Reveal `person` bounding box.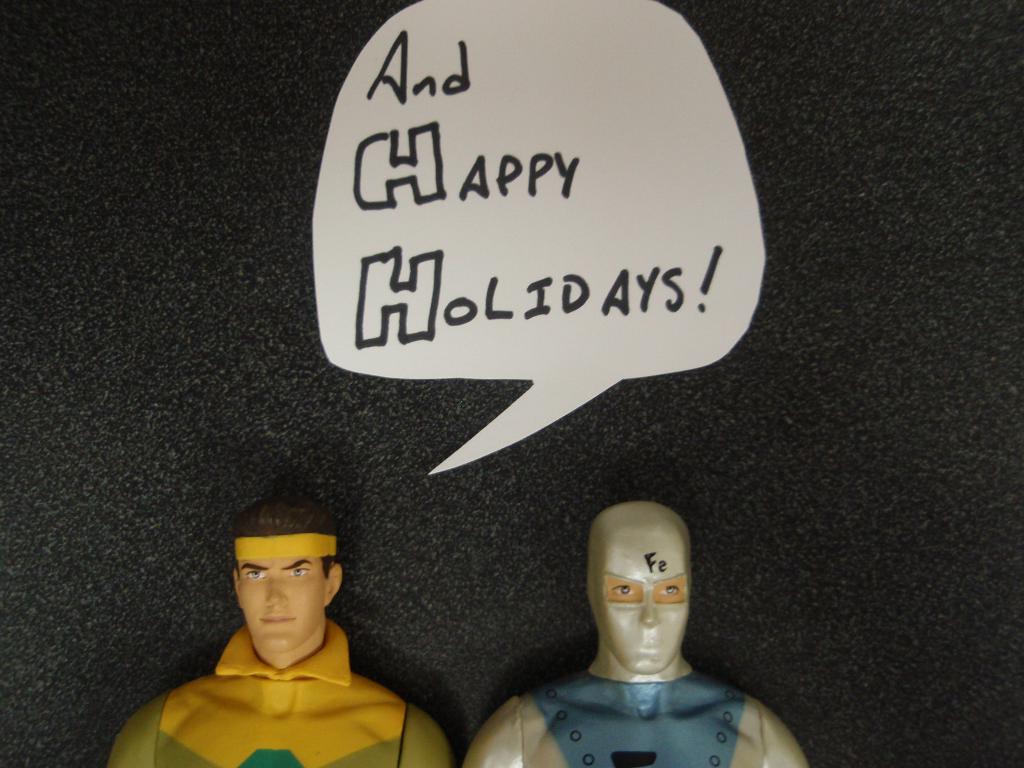
Revealed: l=464, t=495, r=810, b=767.
